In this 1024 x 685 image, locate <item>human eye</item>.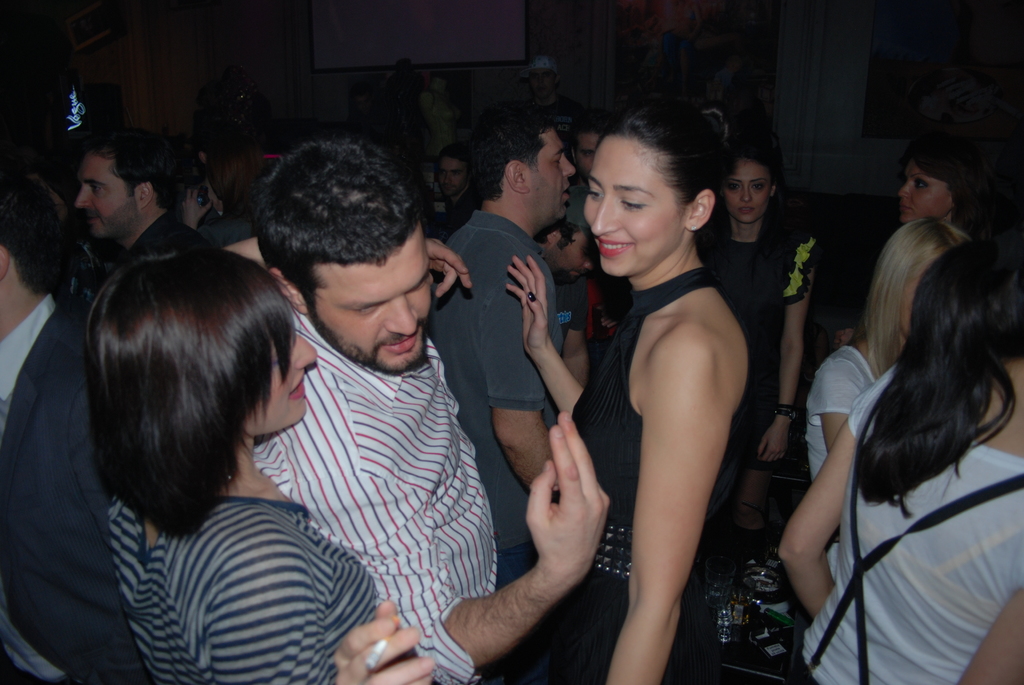
Bounding box: BBox(582, 150, 593, 158).
